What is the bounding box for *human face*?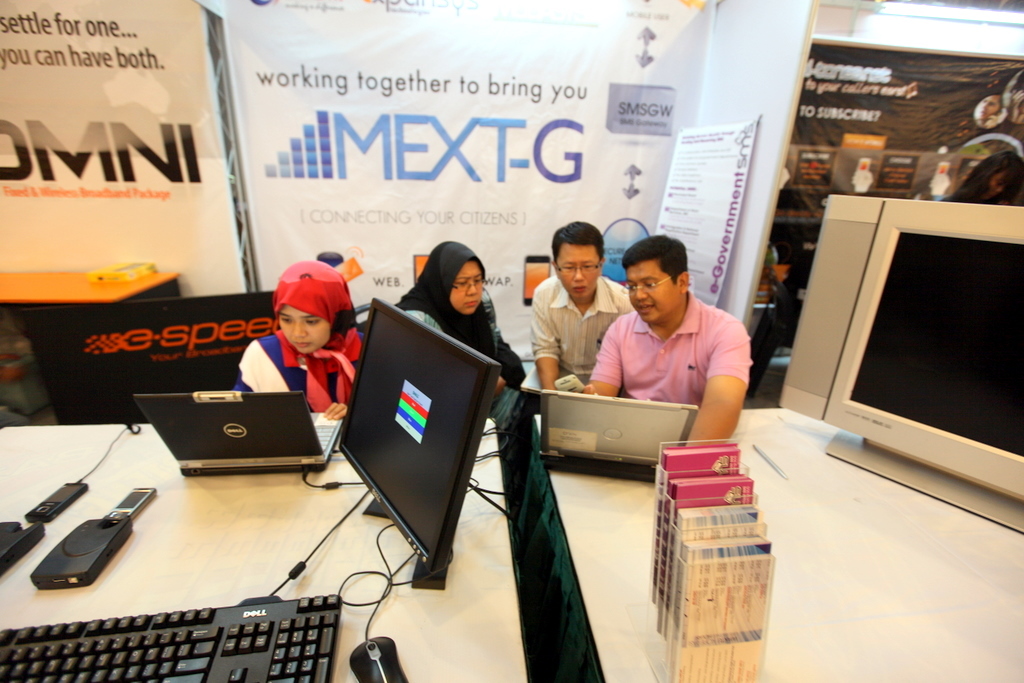
453,263,485,316.
